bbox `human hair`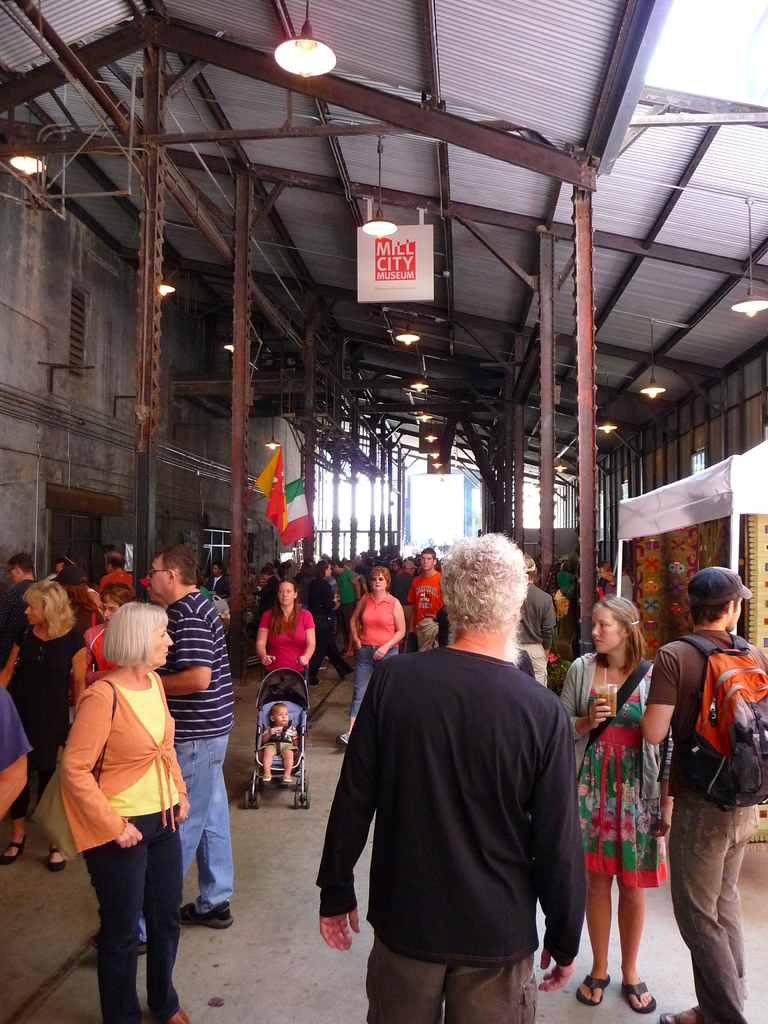
{"x1": 216, "y1": 561, "x2": 224, "y2": 577}
